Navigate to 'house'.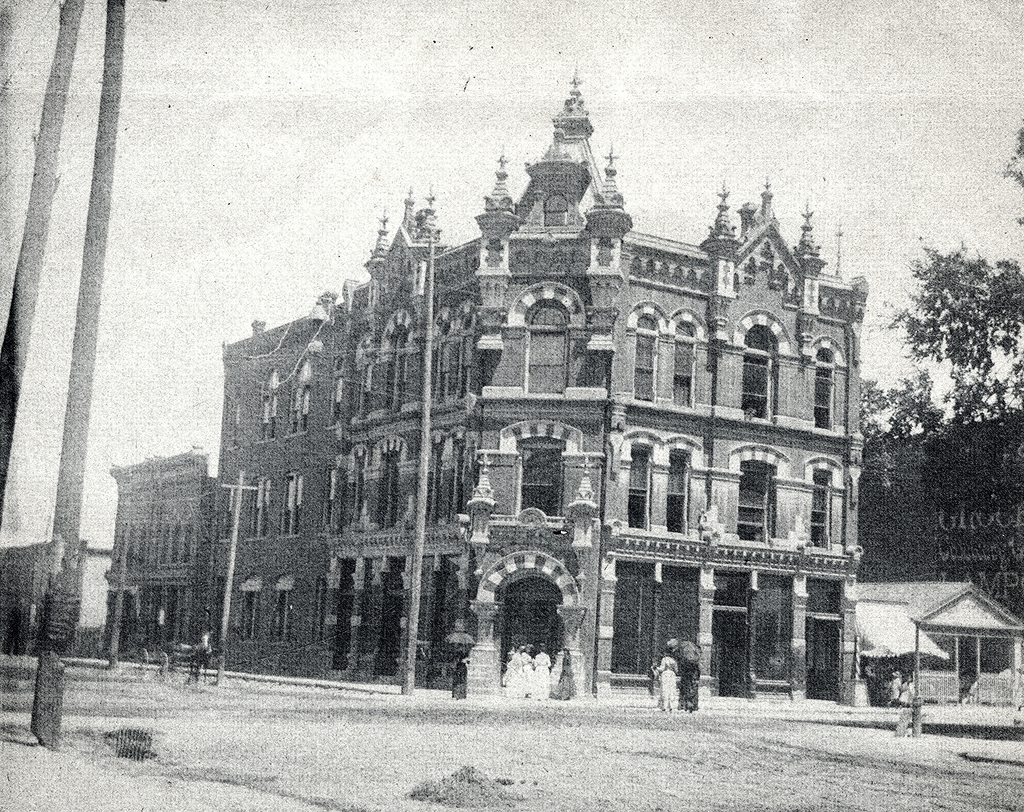
Navigation target: 3,540,115,658.
